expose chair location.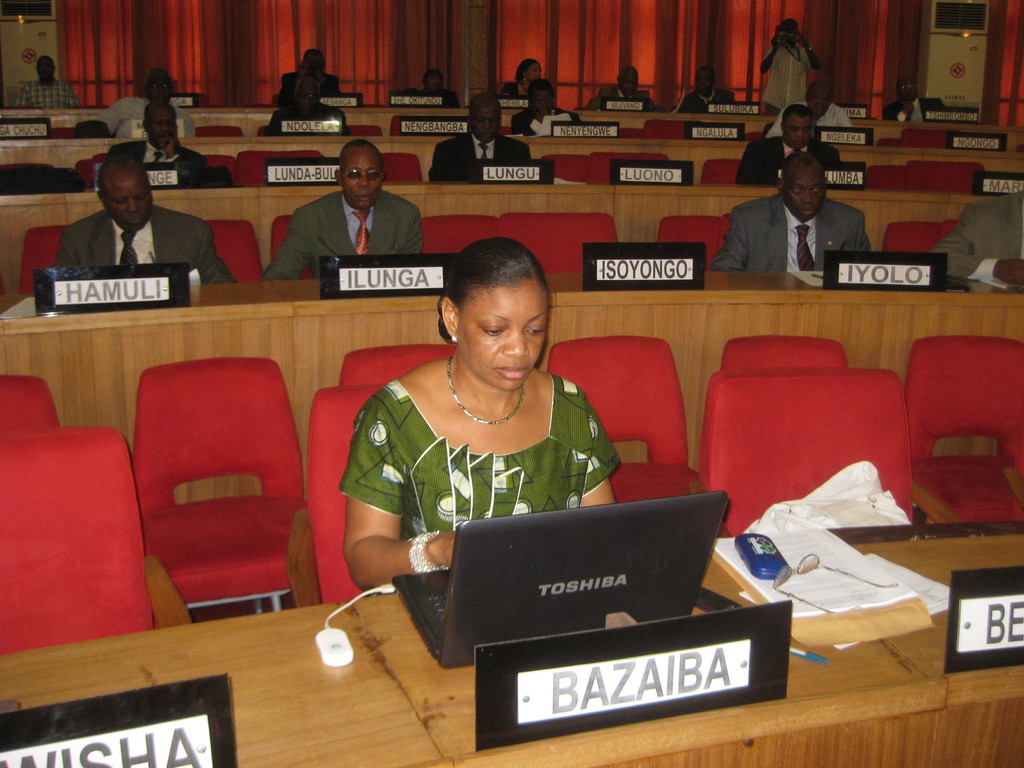
Exposed at bbox=(903, 335, 1023, 527).
